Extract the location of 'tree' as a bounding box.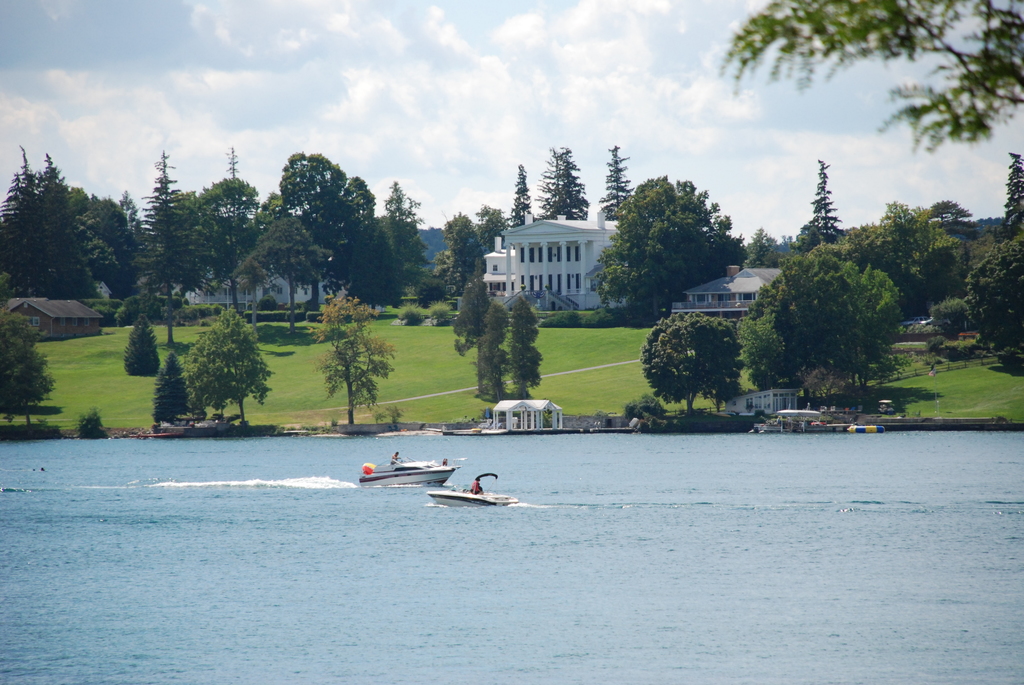
l=159, t=144, r=436, b=325.
